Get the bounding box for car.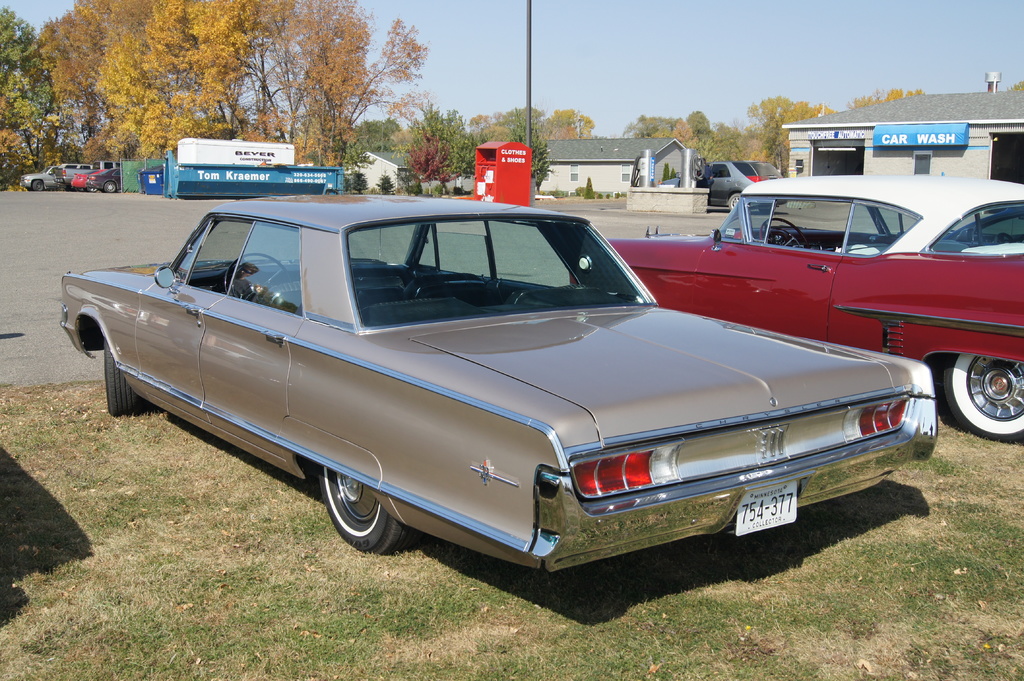
<bbox>17, 164, 69, 190</bbox>.
